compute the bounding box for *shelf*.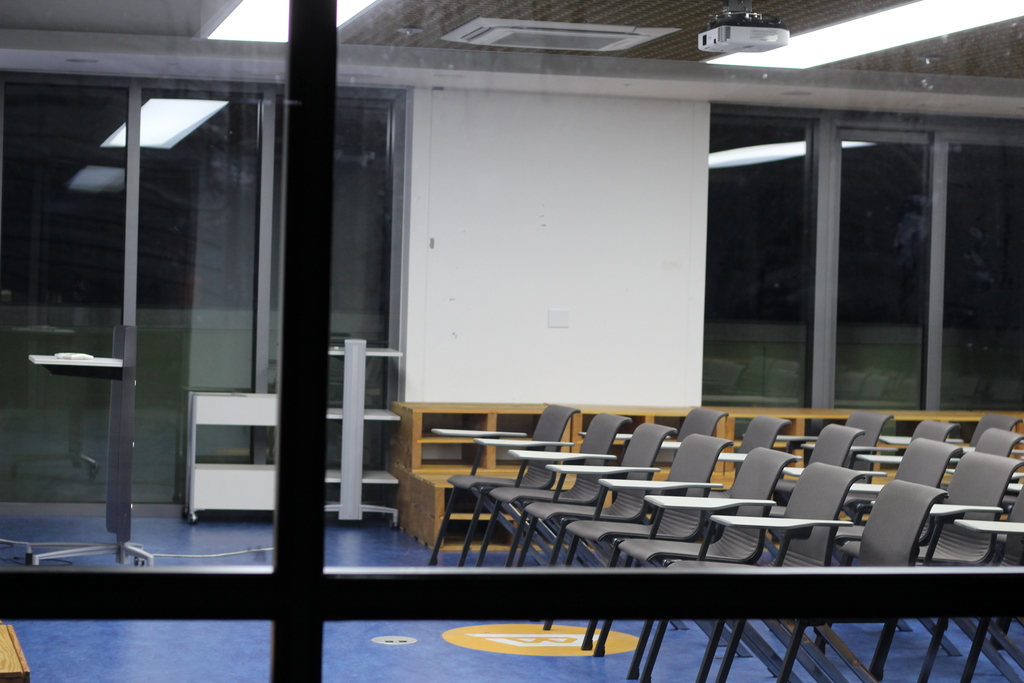
693/406/864/477.
